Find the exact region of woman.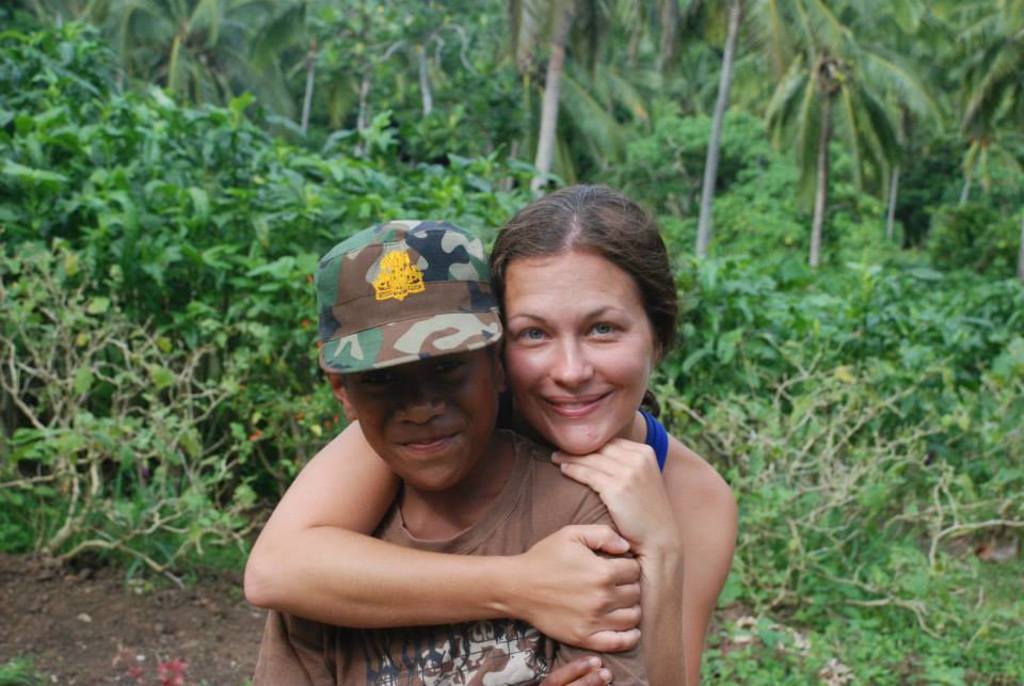
Exact region: x1=221, y1=182, x2=735, y2=685.
